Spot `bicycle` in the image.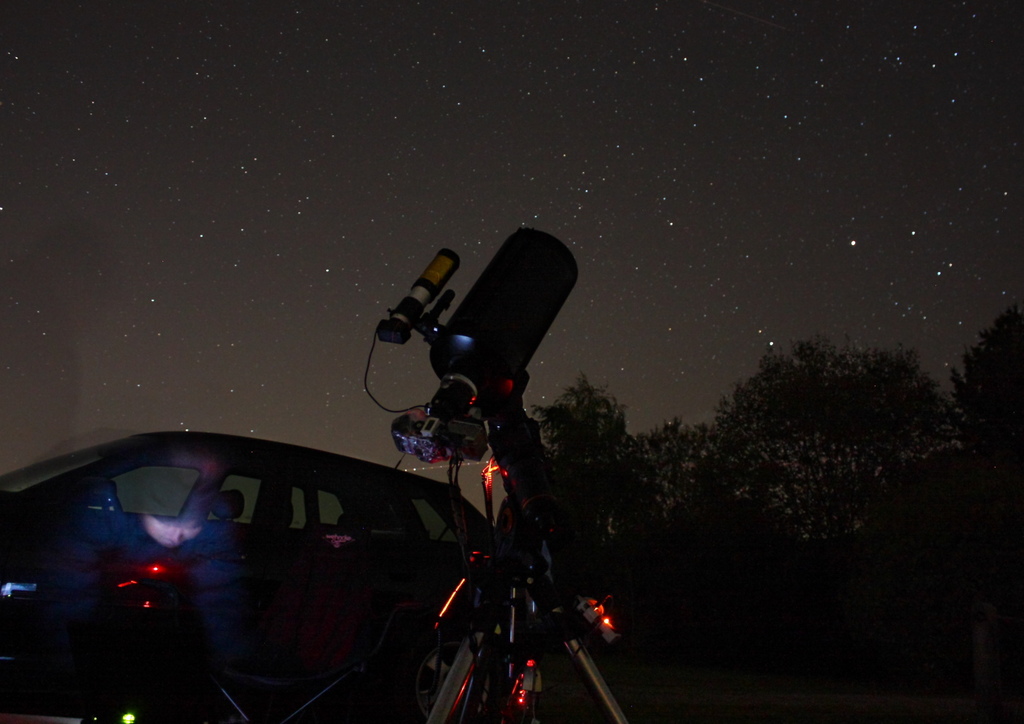
`bicycle` found at l=358, t=234, r=639, b=721.
